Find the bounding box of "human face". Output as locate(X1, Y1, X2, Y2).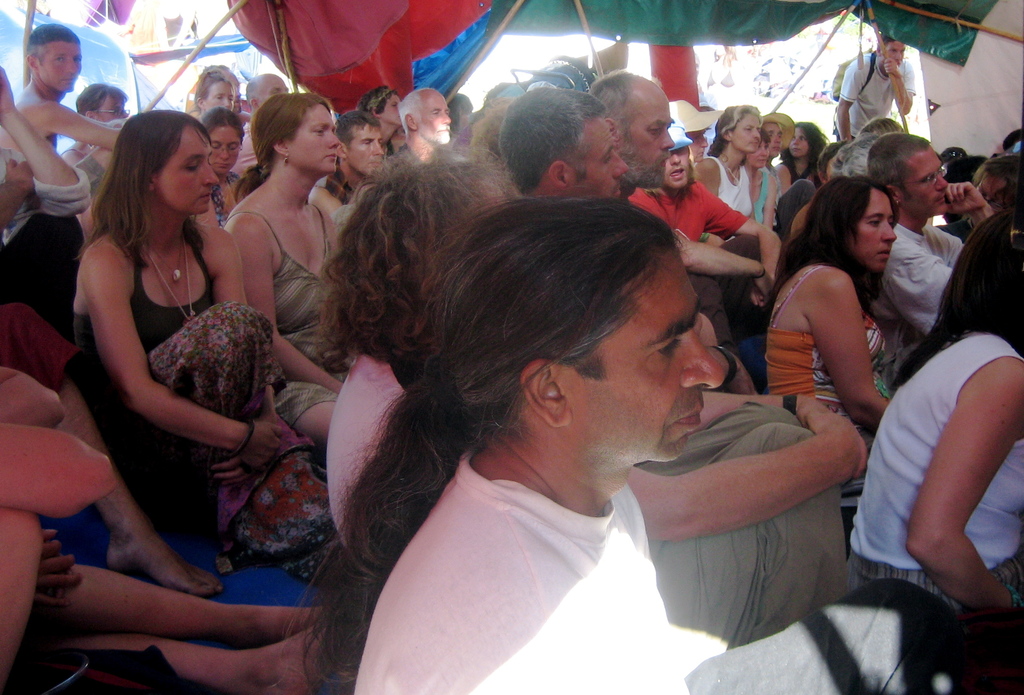
locate(791, 129, 808, 157).
